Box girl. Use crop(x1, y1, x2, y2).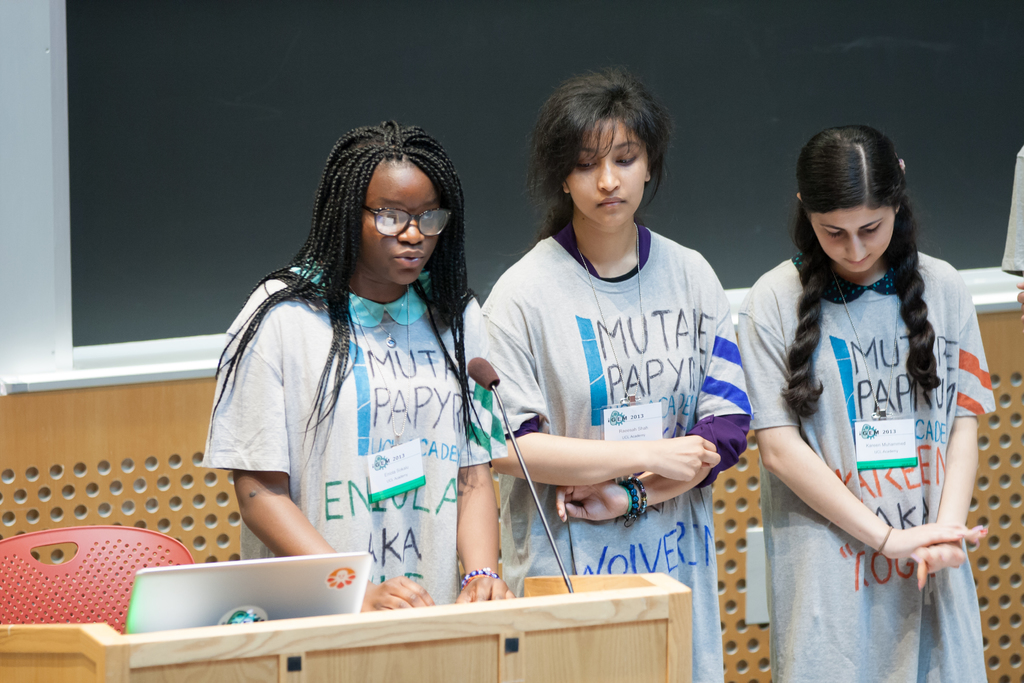
crop(200, 112, 508, 618).
